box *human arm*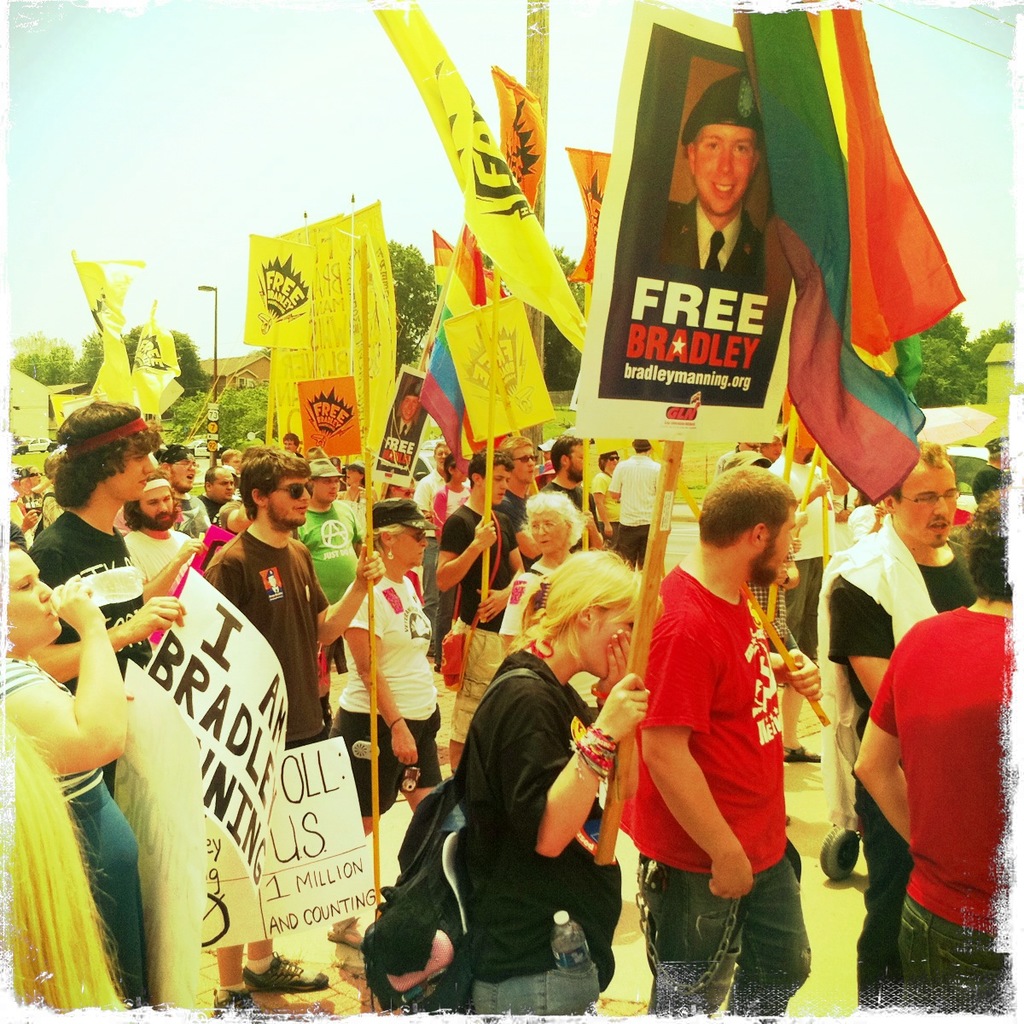
detection(608, 462, 621, 504)
